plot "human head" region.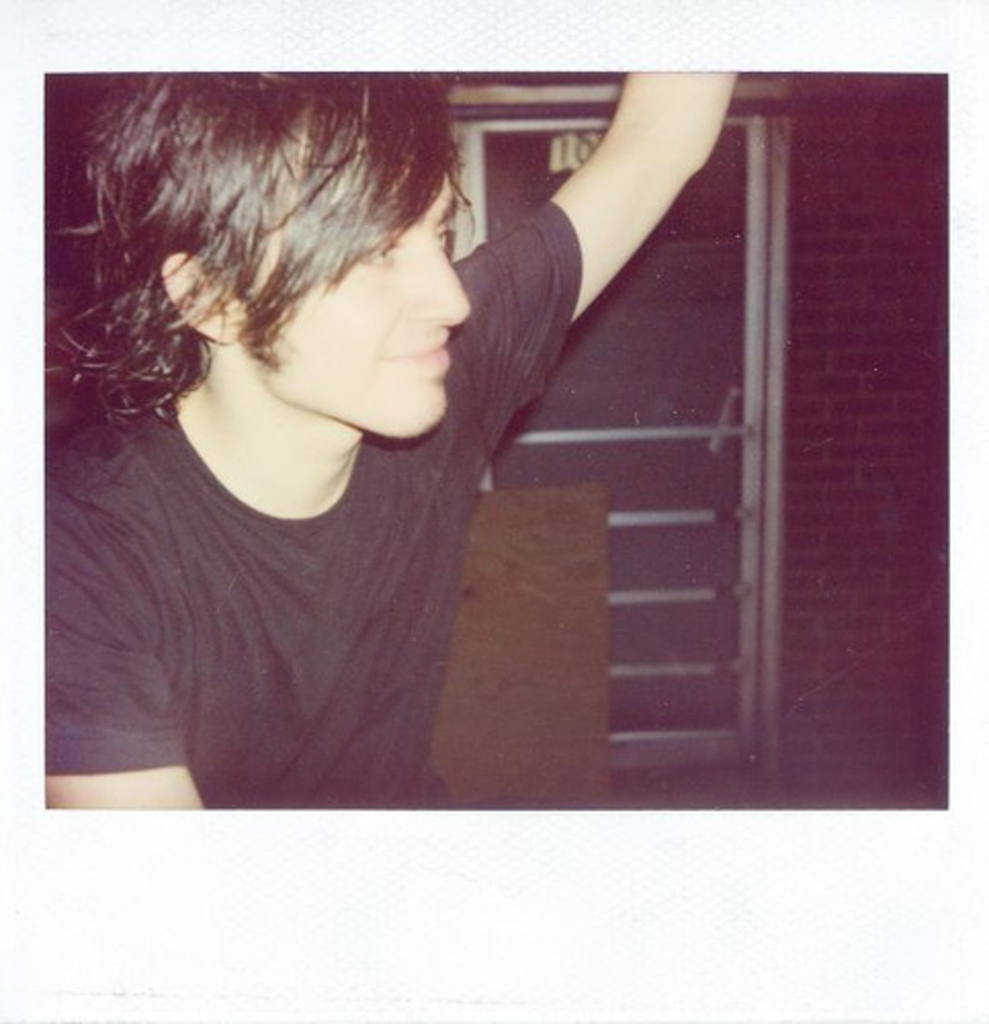
Plotted at left=160, top=106, right=500, bottom=440.
